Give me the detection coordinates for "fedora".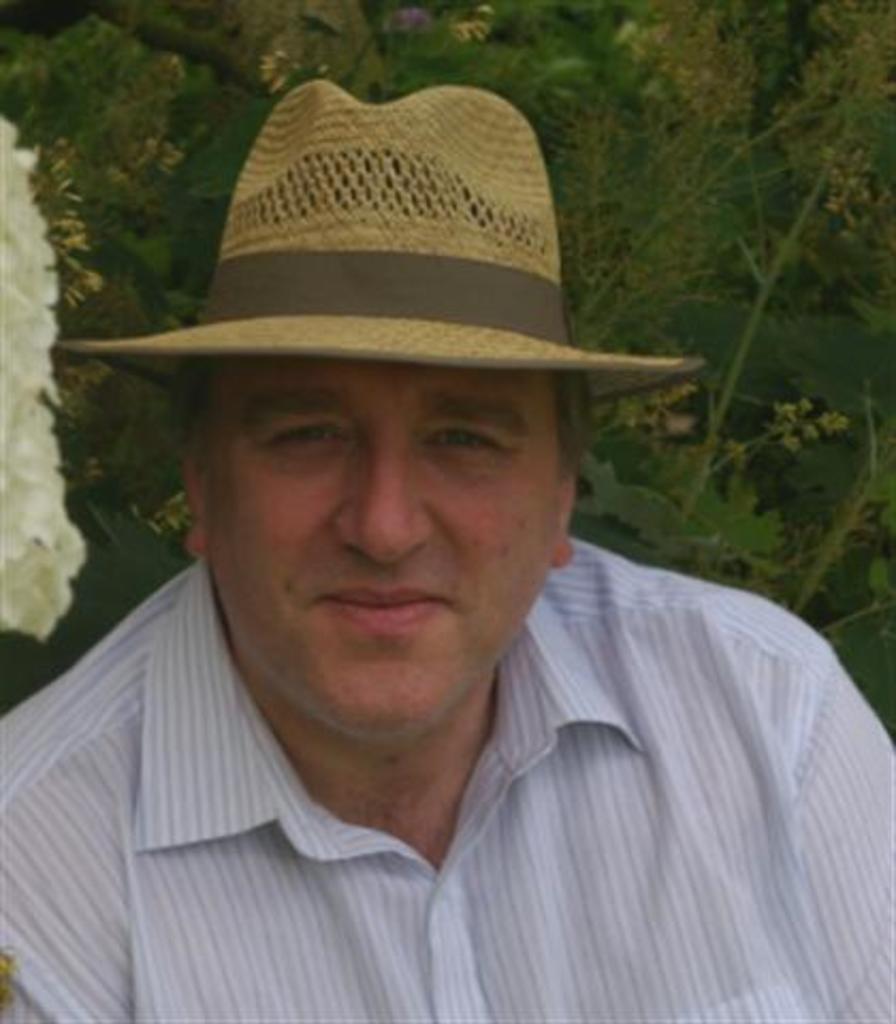
49,77,687,401.
